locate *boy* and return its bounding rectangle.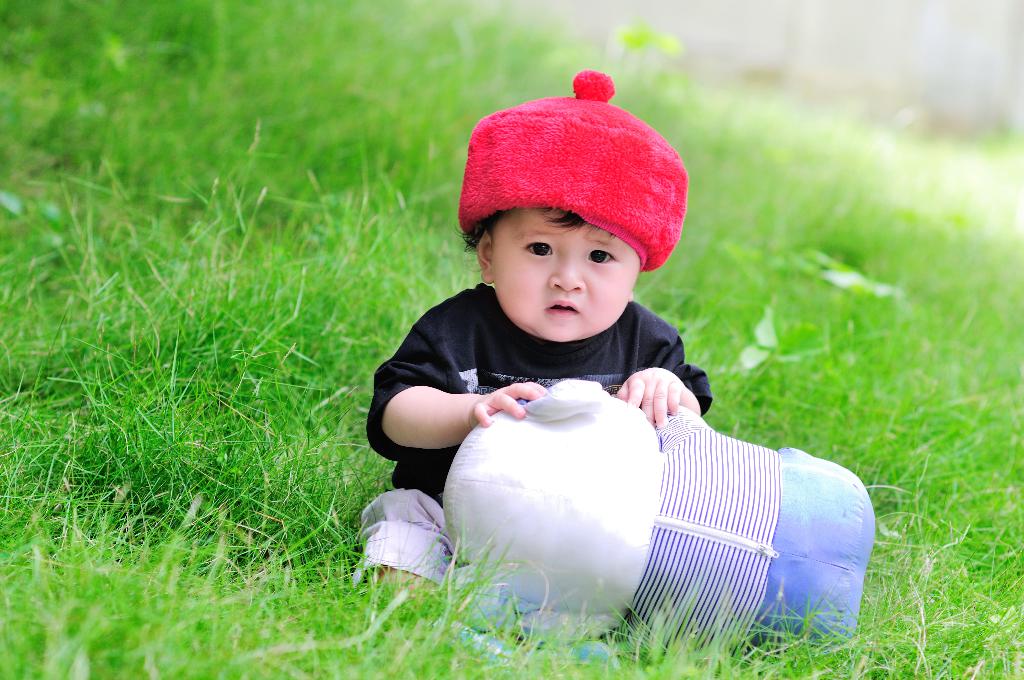
{"x1": 355, "y1": 72, "x2": 716, "y2": 667}.
